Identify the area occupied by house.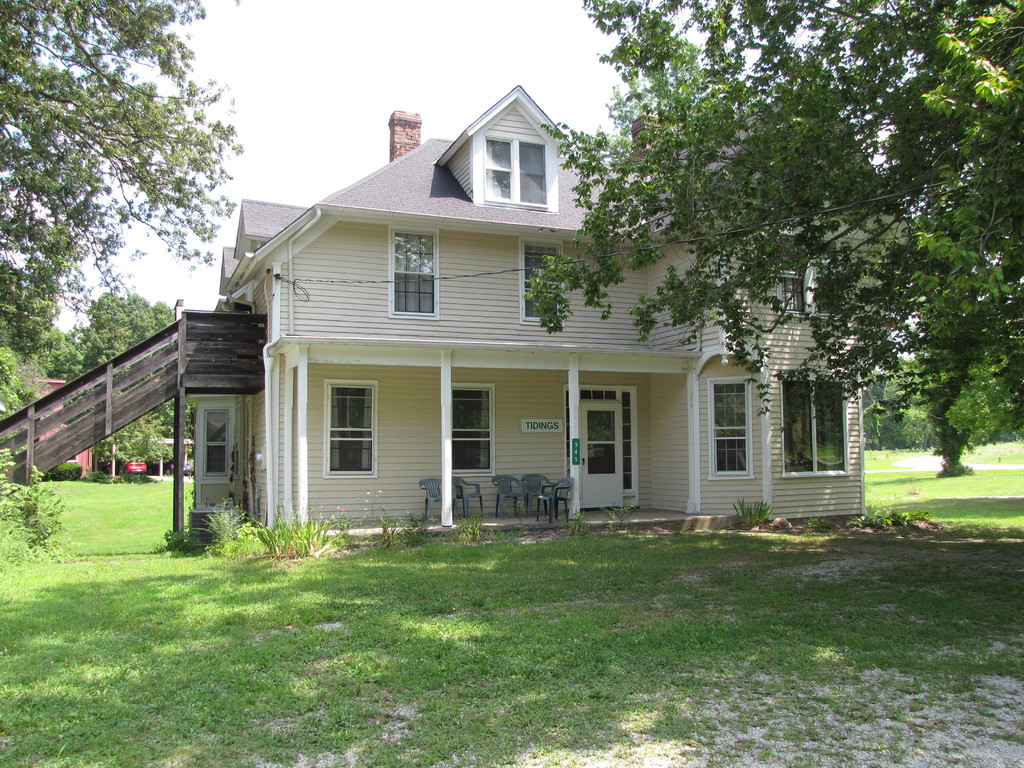
Area: l=86, t=72, r=826, b=546.
